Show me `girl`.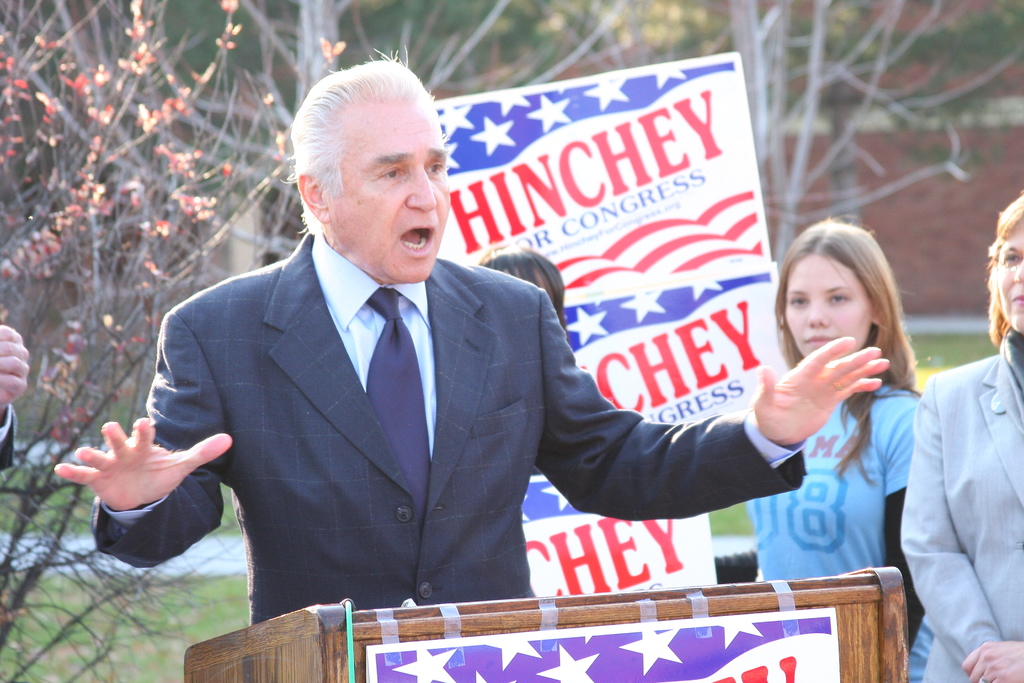
`girl` is here: <bbox>746, 212, 929, 681</bbox>.
